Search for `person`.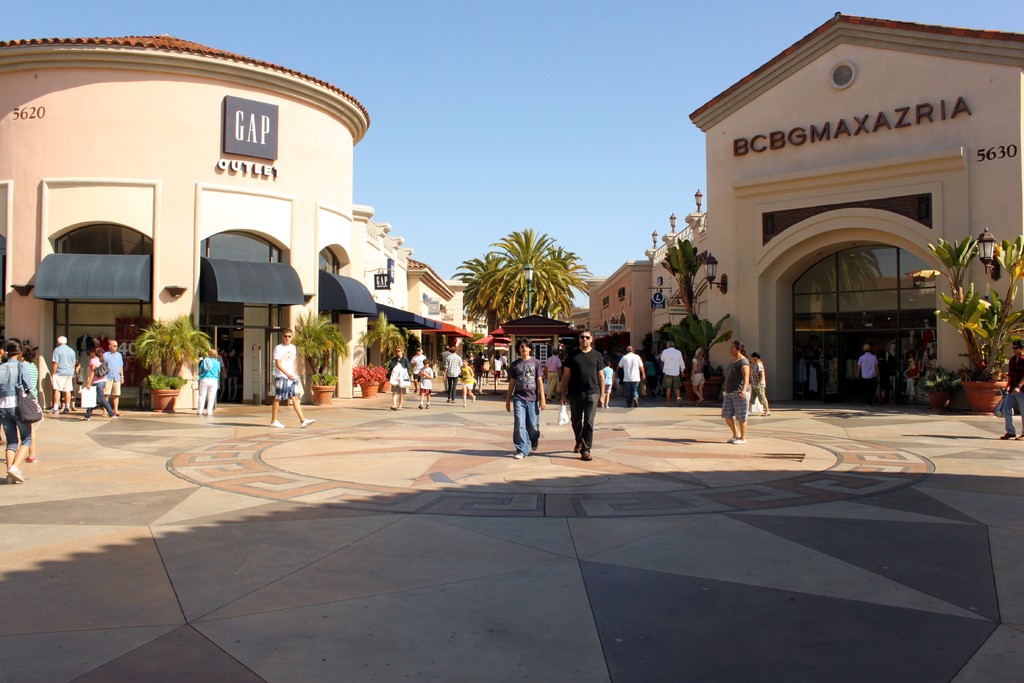
Found at [511, 340, 537, 461].
